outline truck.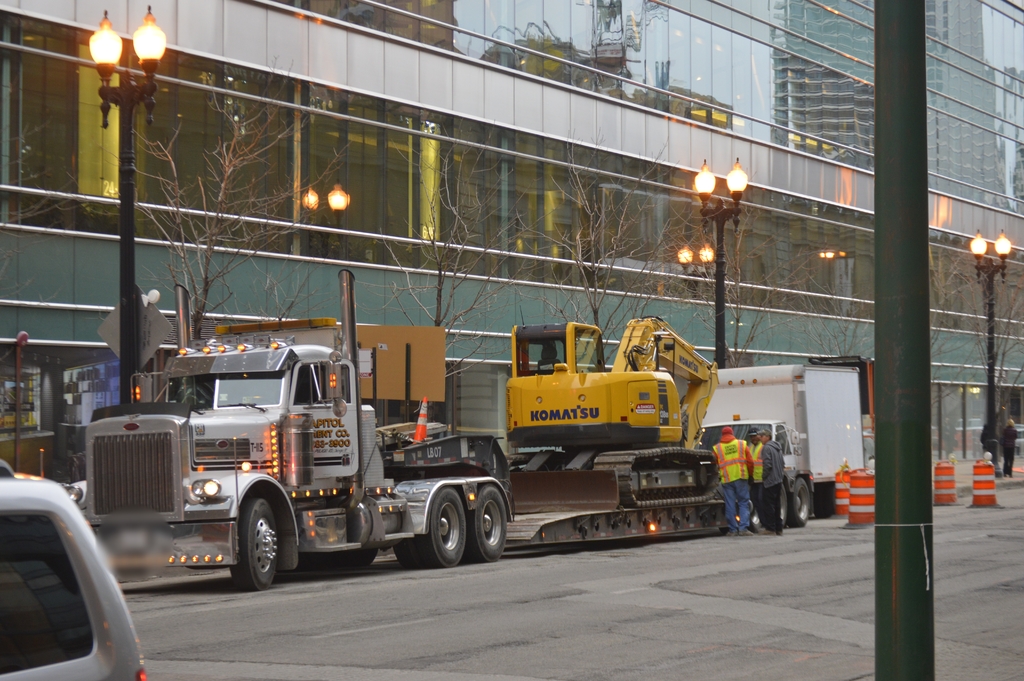
Outline: box(684, 328, 895, 527).
